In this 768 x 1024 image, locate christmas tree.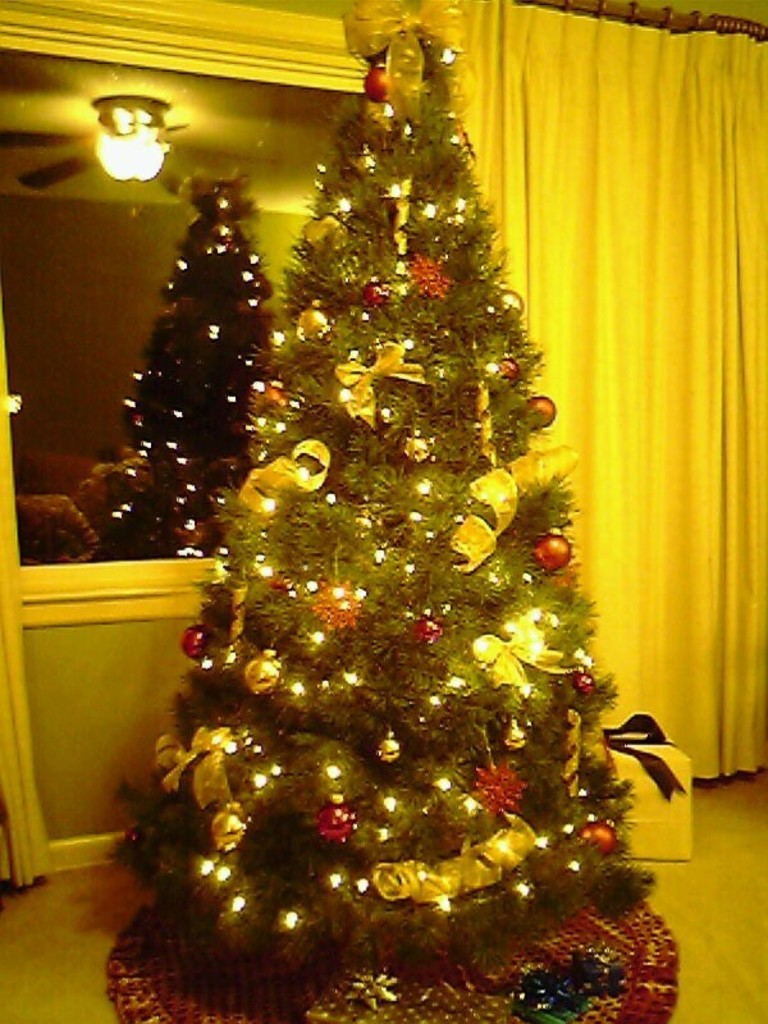
Bounding box: [101,0,666,1023].
